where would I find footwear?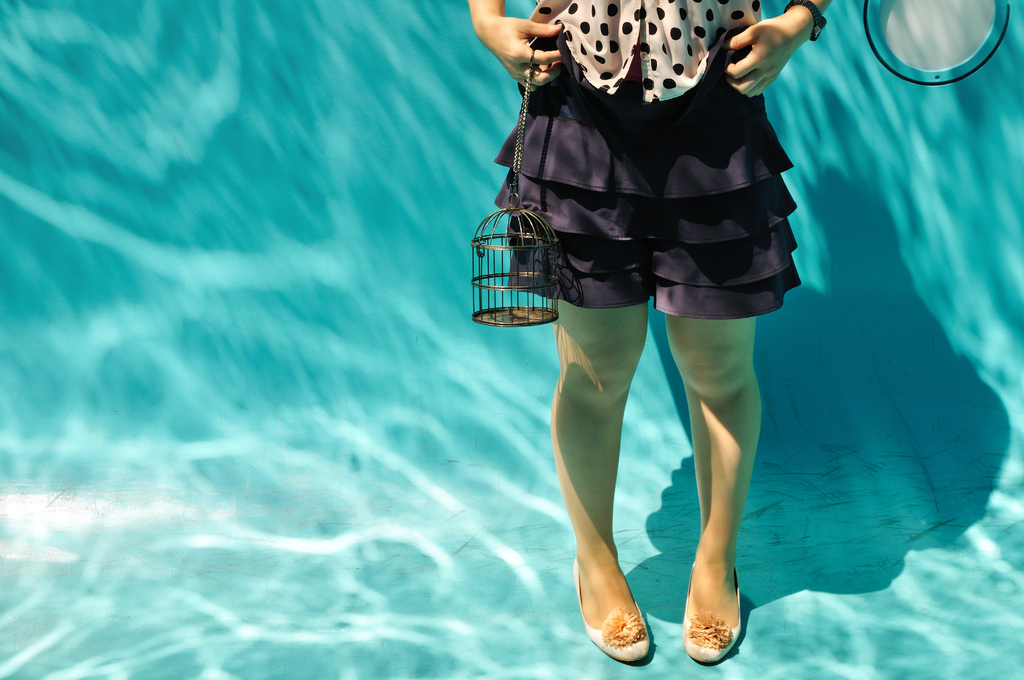
At (left=573, top=558, right=669, bottom=661).
